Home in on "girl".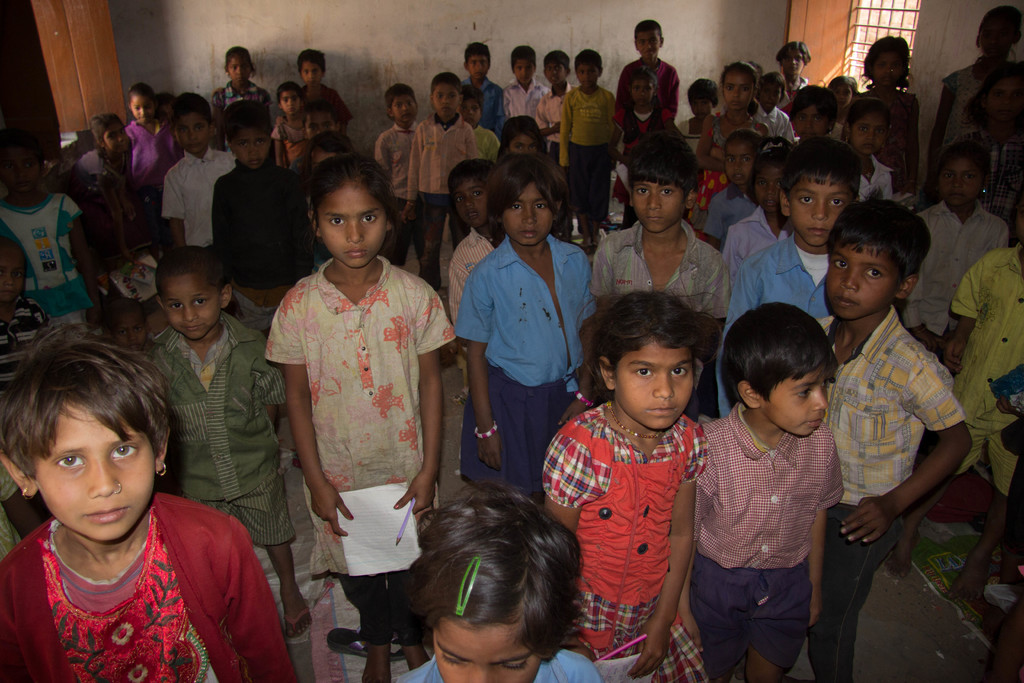
Homed in at x1=0, y1=320, x2=303, y2=682.
